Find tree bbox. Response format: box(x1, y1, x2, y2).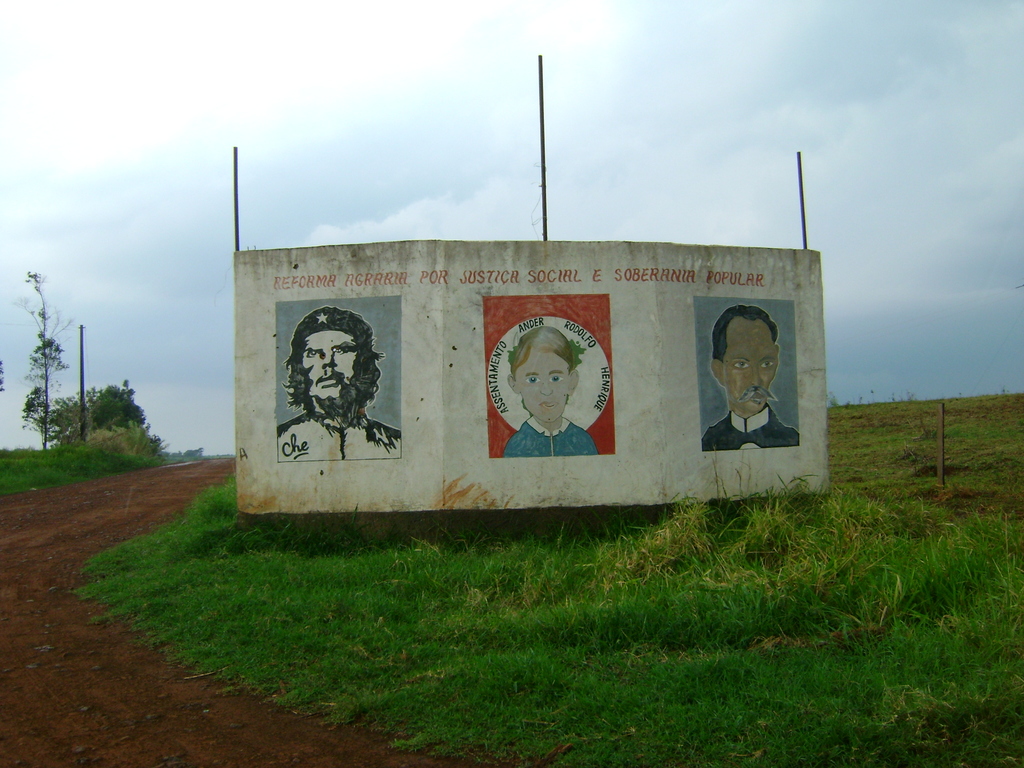
box(8, 276, 67, 438).
